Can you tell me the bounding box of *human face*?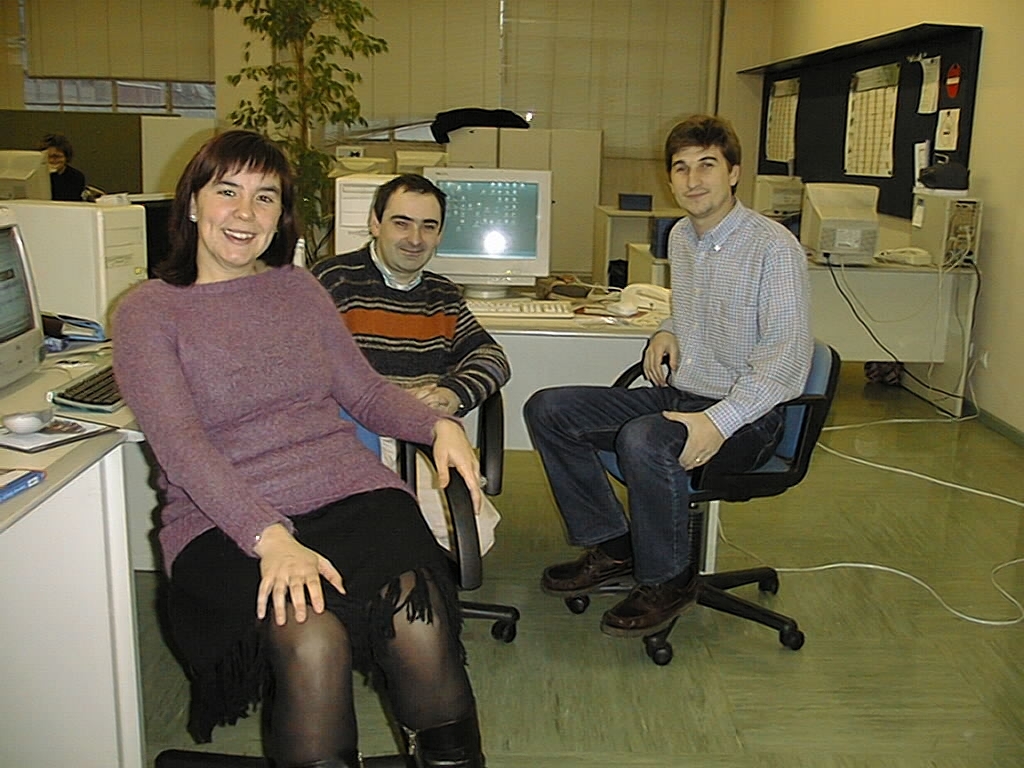
379:192:443:272.
